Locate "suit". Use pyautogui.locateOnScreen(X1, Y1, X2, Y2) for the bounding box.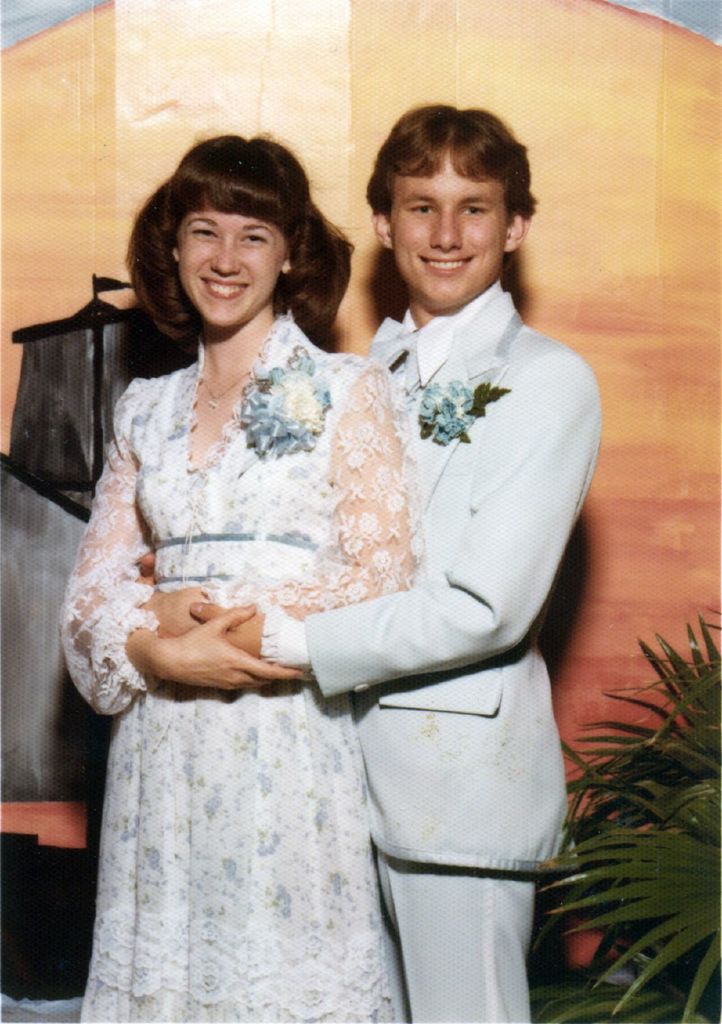
pyautogui.locateOnScreen(275, 292, 602, 1020).
